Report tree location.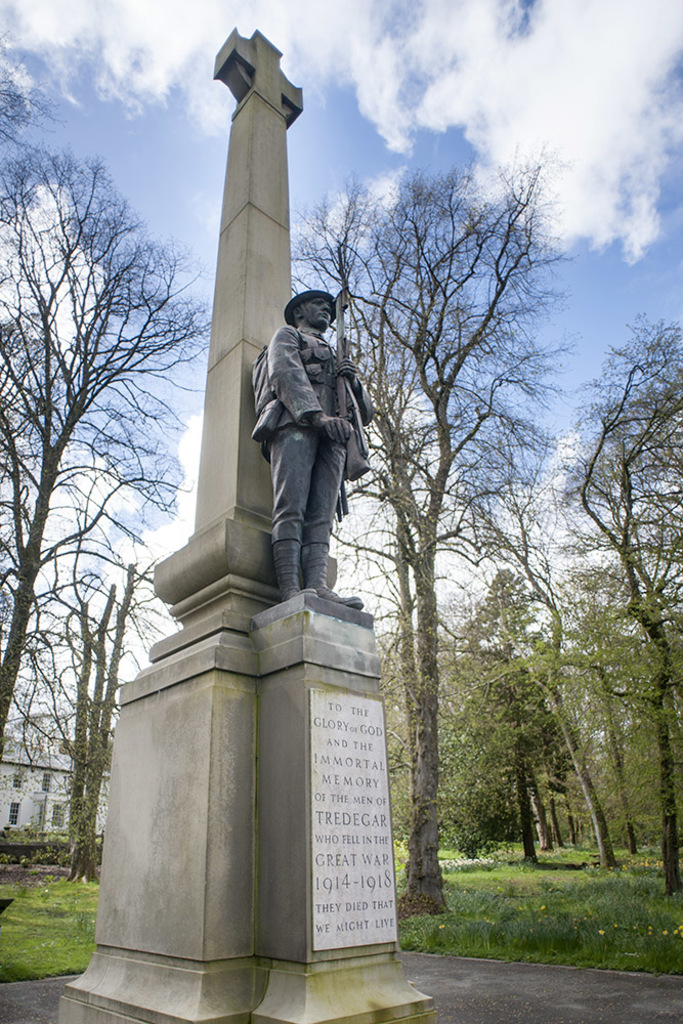
Report: x1=14, y1=76, x2=189, y2=908.
